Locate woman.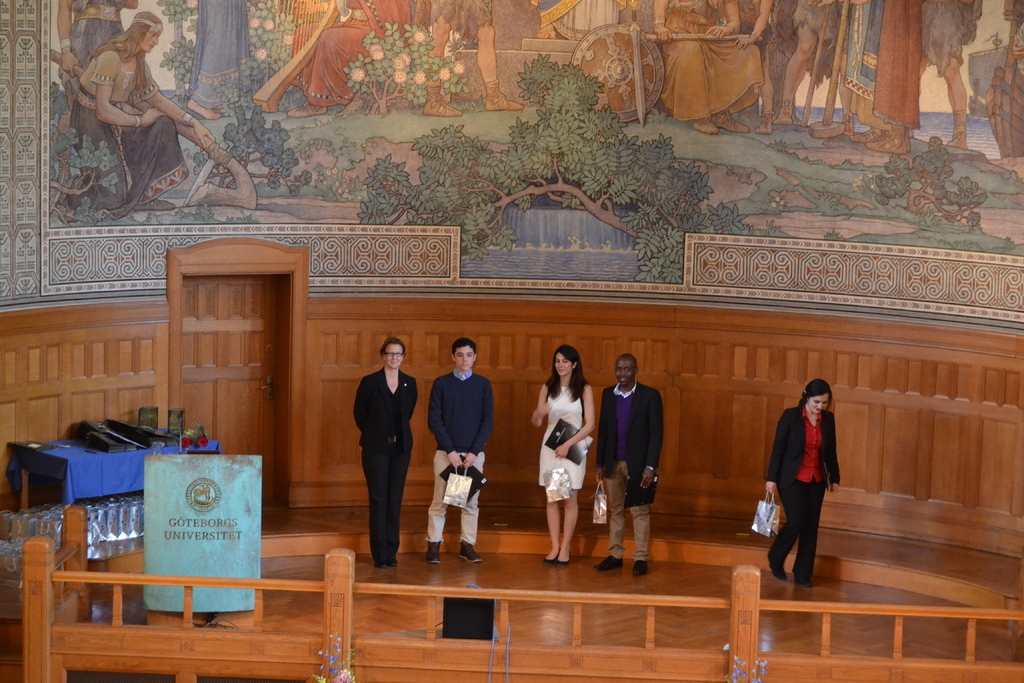
Bounding box: 771,377,841,586.
